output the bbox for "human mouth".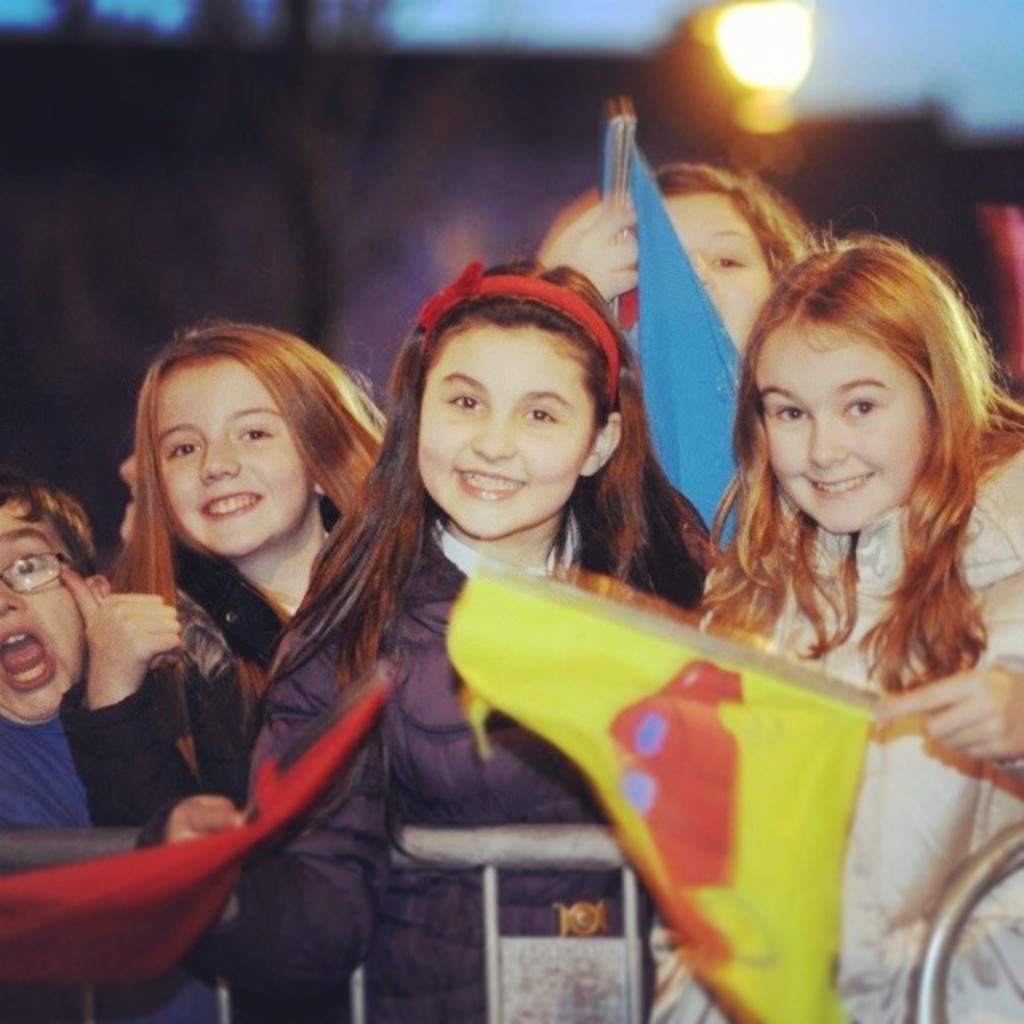
192:490:269:526.
